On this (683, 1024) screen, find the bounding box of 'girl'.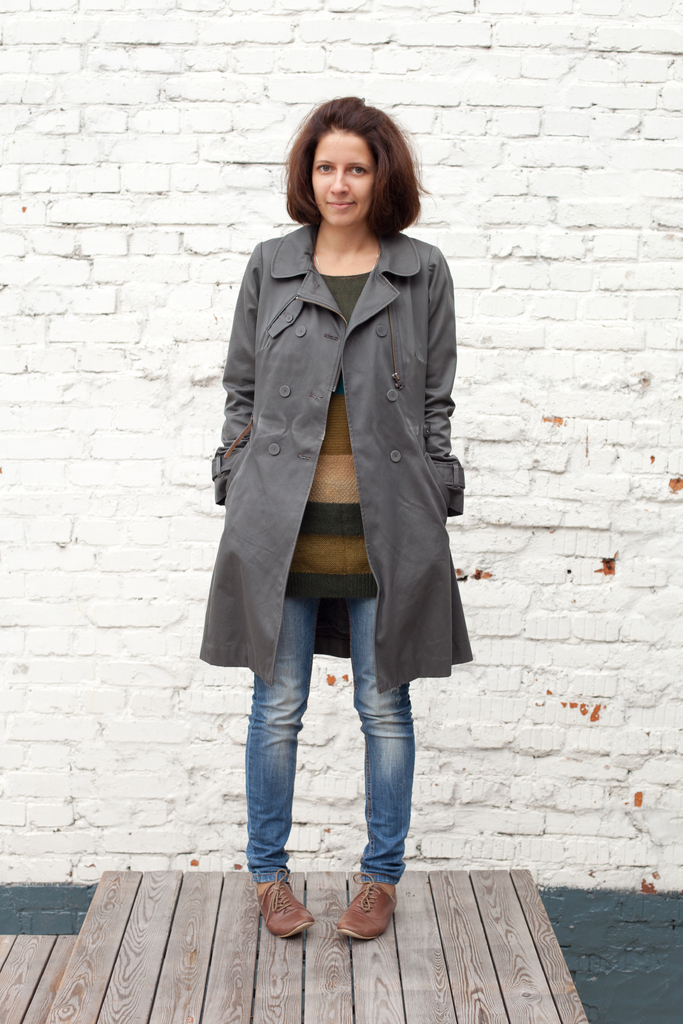
Bounding box: box=[200, 96, 470, 933].
